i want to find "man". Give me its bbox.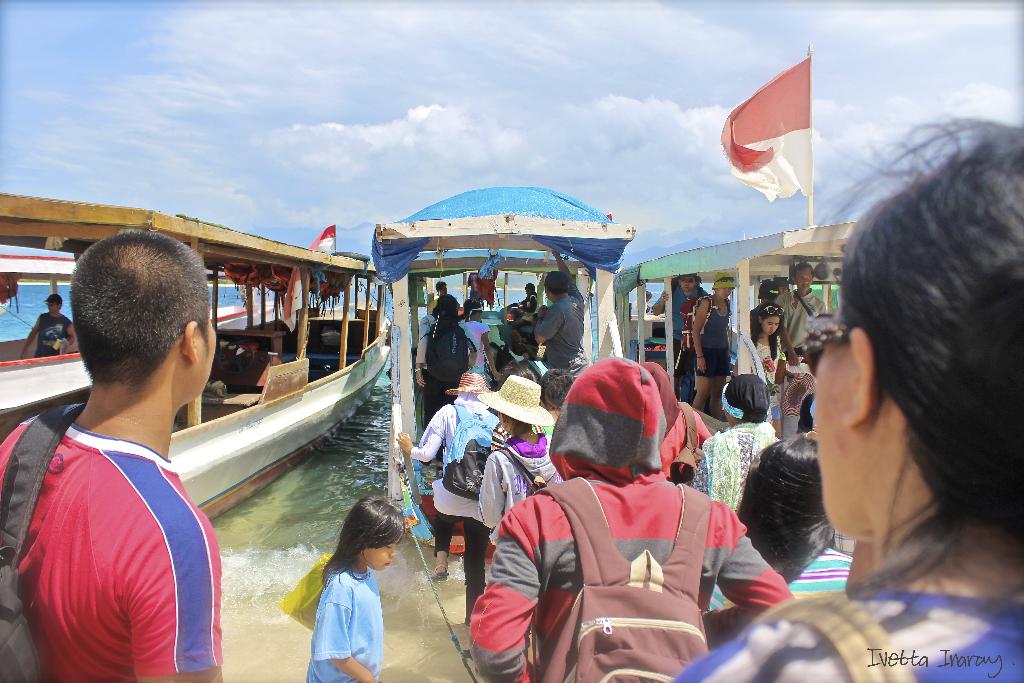
crop(529, 242, 588, 417).
